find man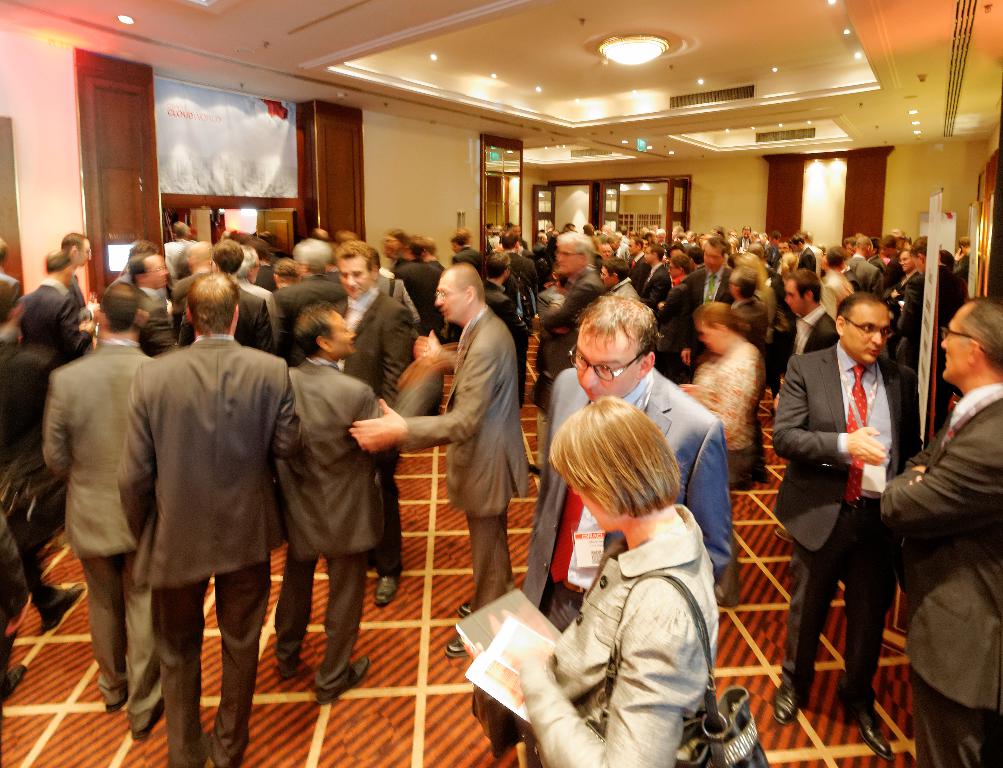
detection(508, 225, 521, 251)
